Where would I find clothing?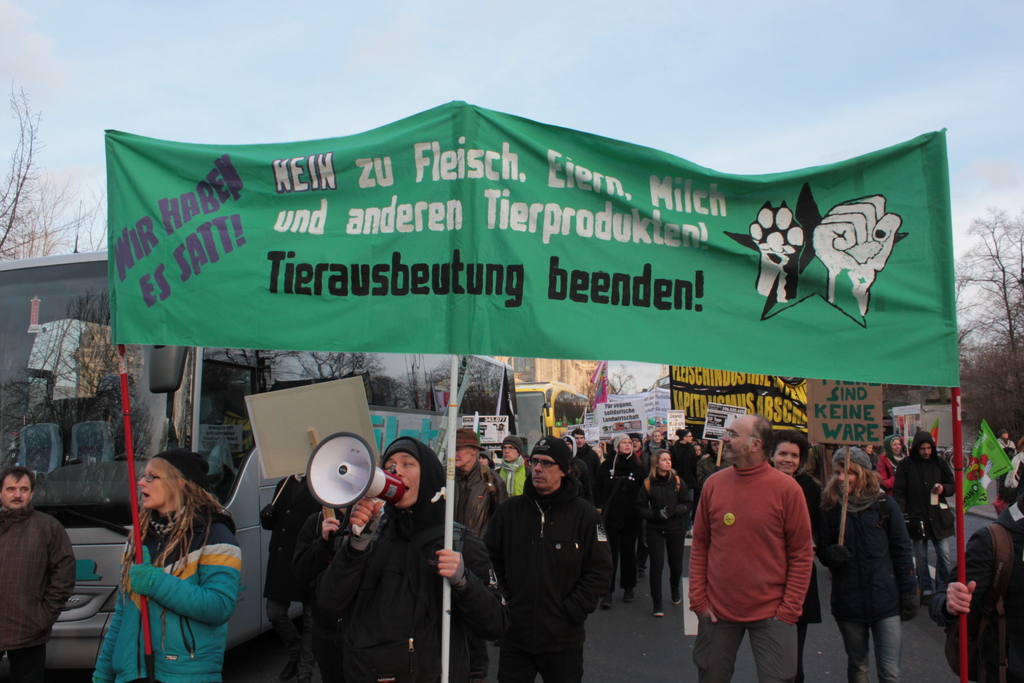
At (694,448,830,664).
